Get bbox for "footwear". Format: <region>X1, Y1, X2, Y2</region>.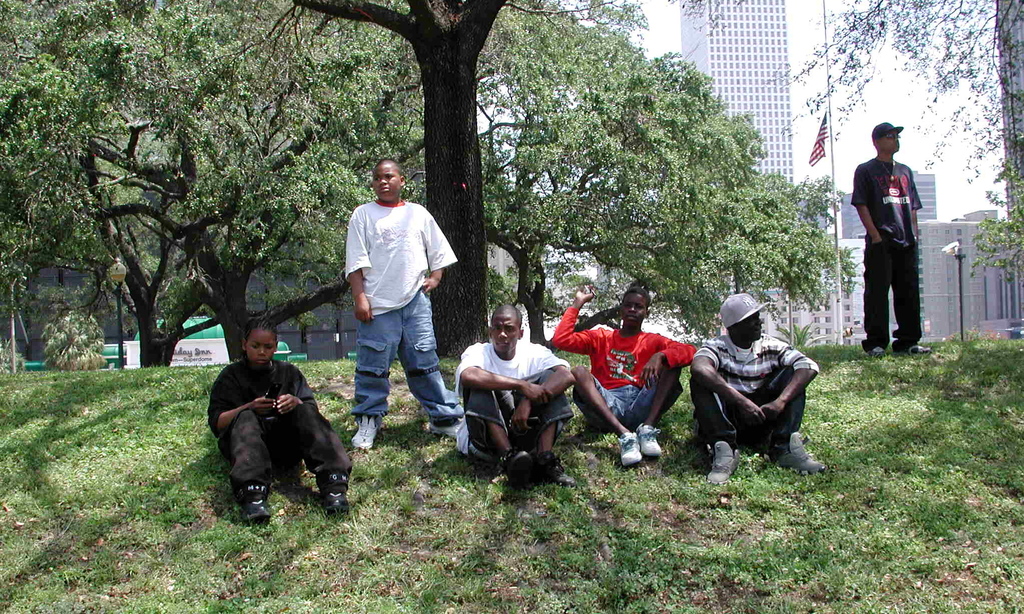
<region>637, 421, 668, 467</region>.
